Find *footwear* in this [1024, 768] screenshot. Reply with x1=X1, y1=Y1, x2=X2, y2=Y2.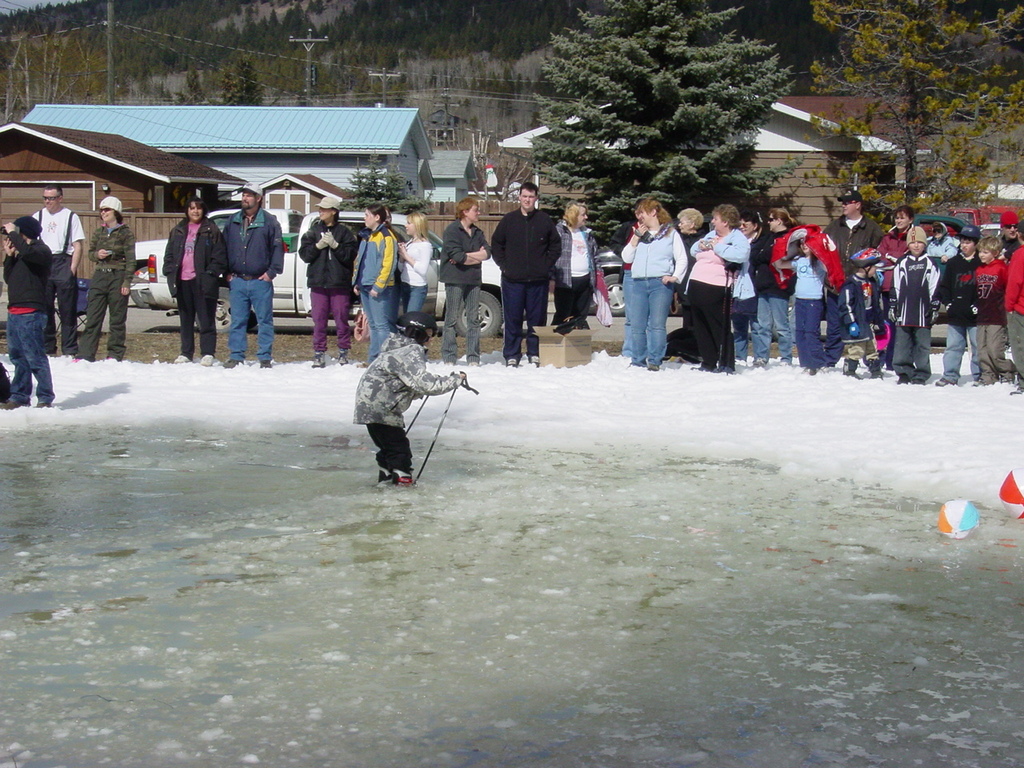
x1=936, y1=376, x2=950, y2=386.
